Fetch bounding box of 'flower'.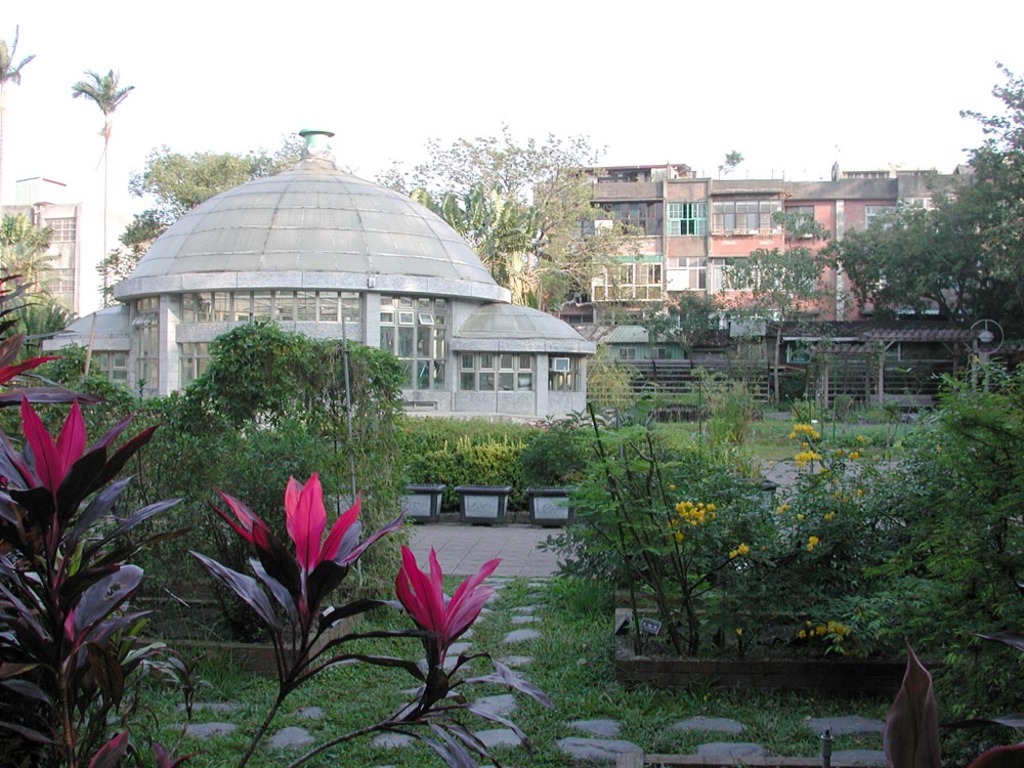
Bbox: (805, 620, 813, 623).
